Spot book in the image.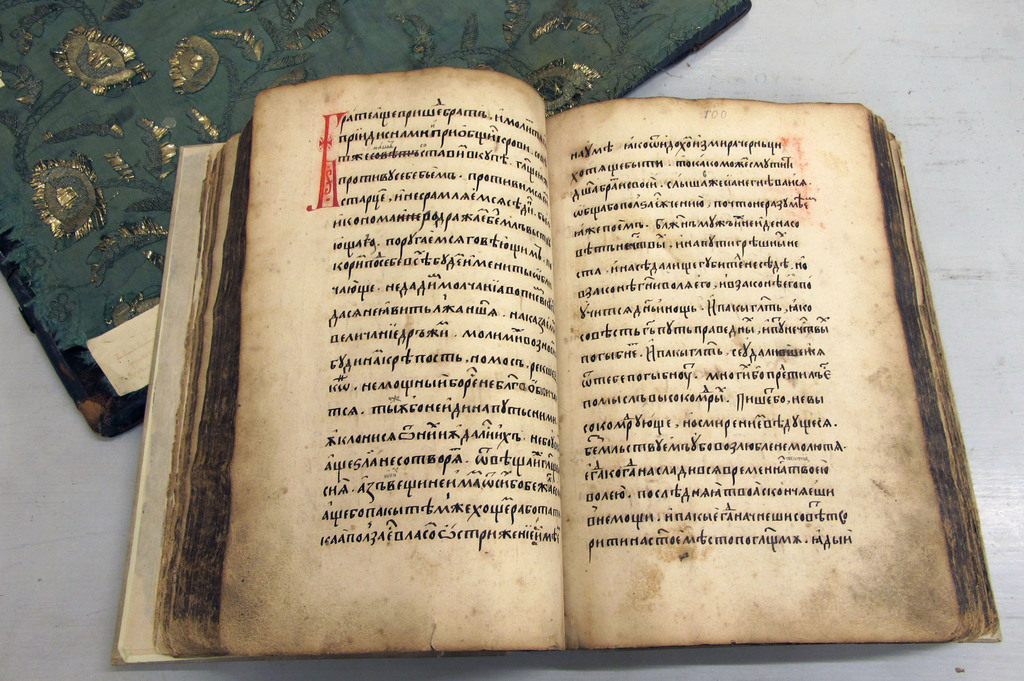
book found at rect(129, 69, 918, 654).
